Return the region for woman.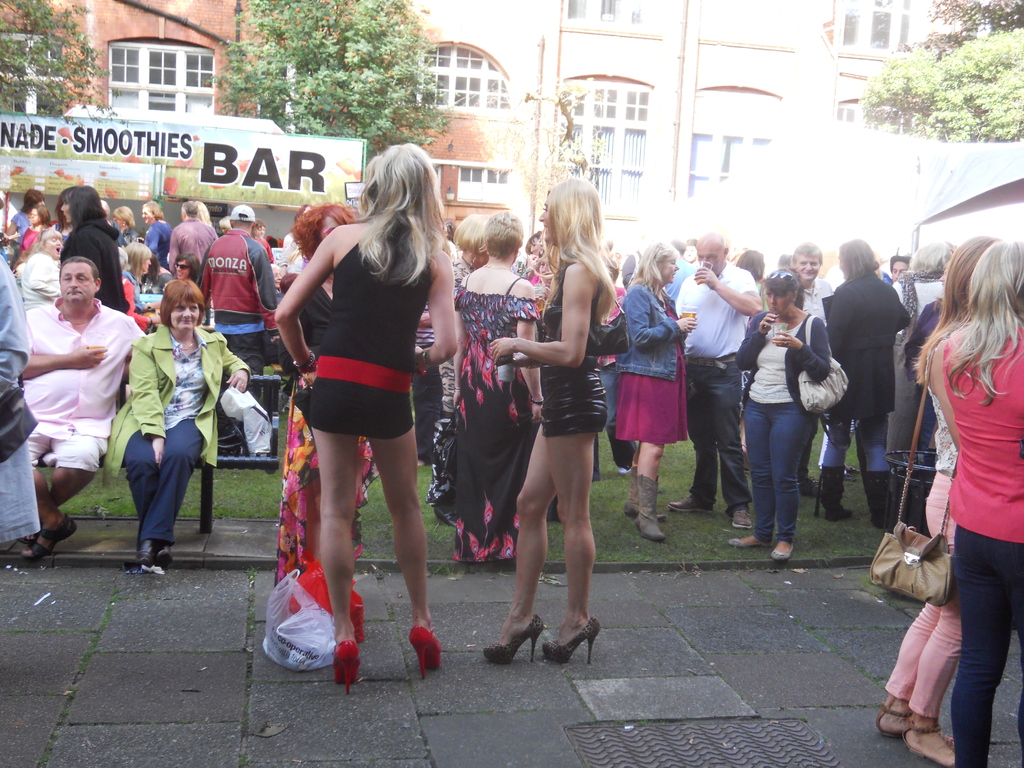
103:273:252:572.
